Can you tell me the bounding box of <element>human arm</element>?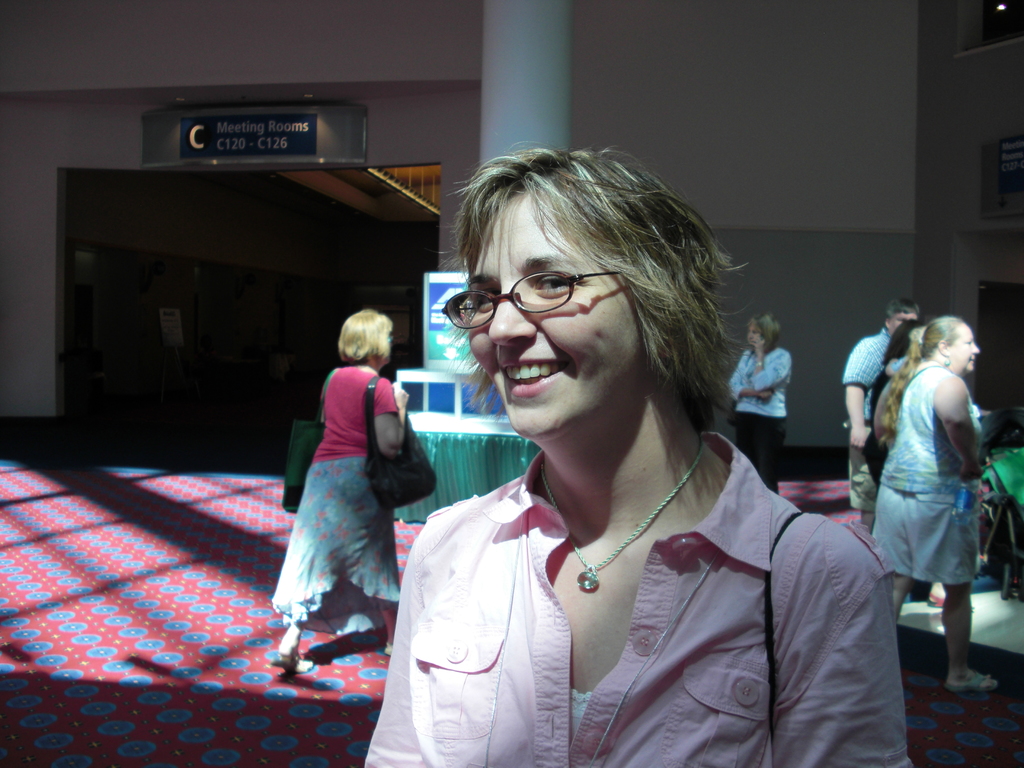
BBox(932, 374, 986, 483).
